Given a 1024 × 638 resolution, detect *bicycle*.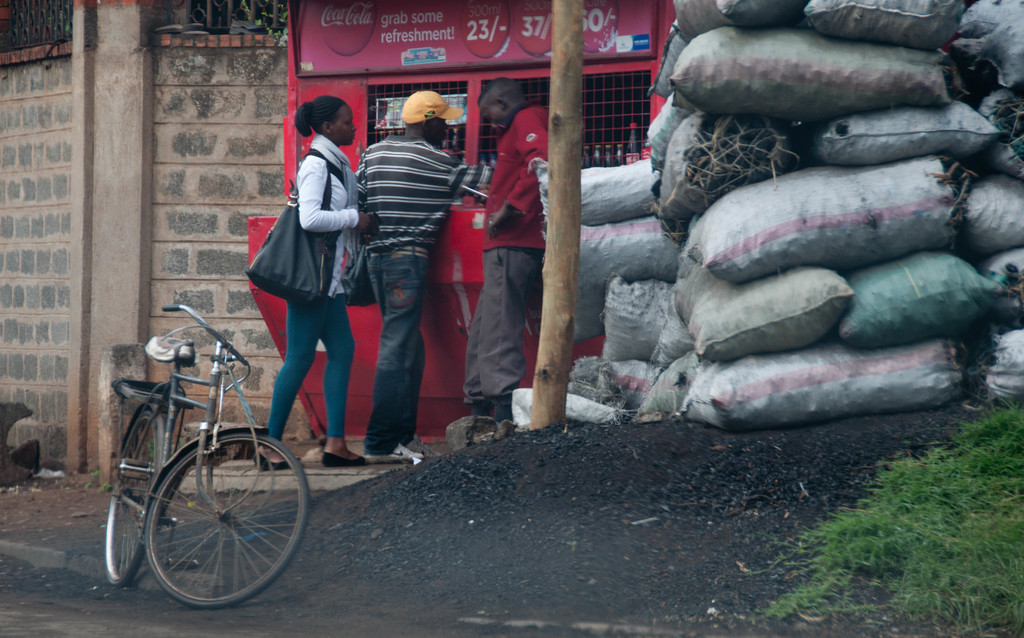
x1=100, y1=303, x2=307, y2=608.
